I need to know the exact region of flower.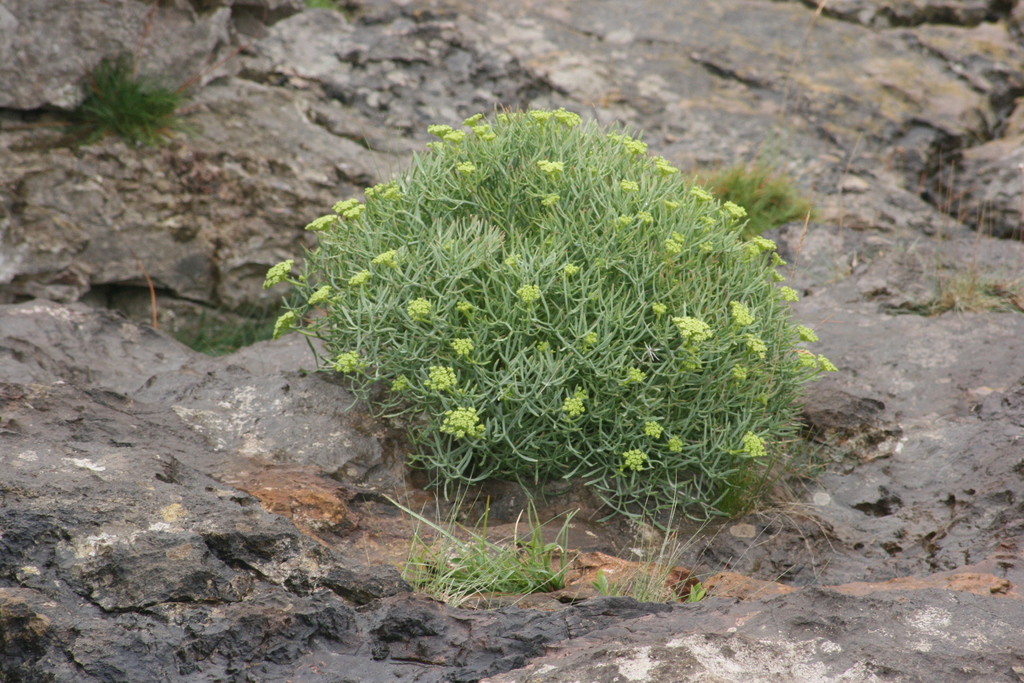
Region: locate(627, 448, 641, 466).
